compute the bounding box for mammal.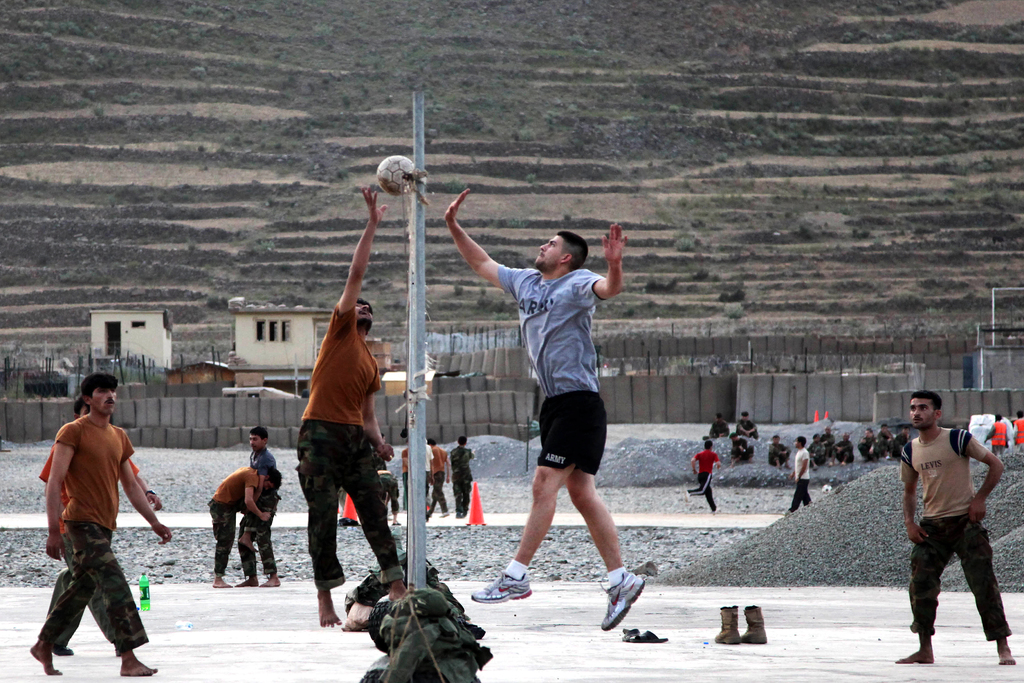
detection(772, 434, 789, 470).
